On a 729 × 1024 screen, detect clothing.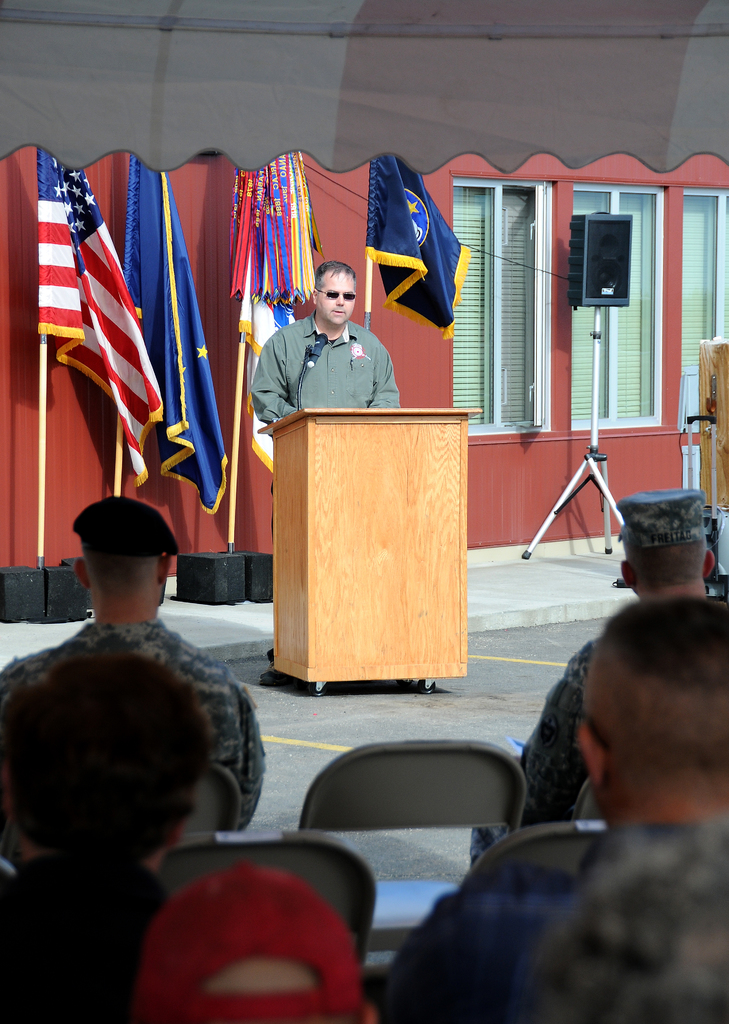
Rect(0, 627, 265, 834).
